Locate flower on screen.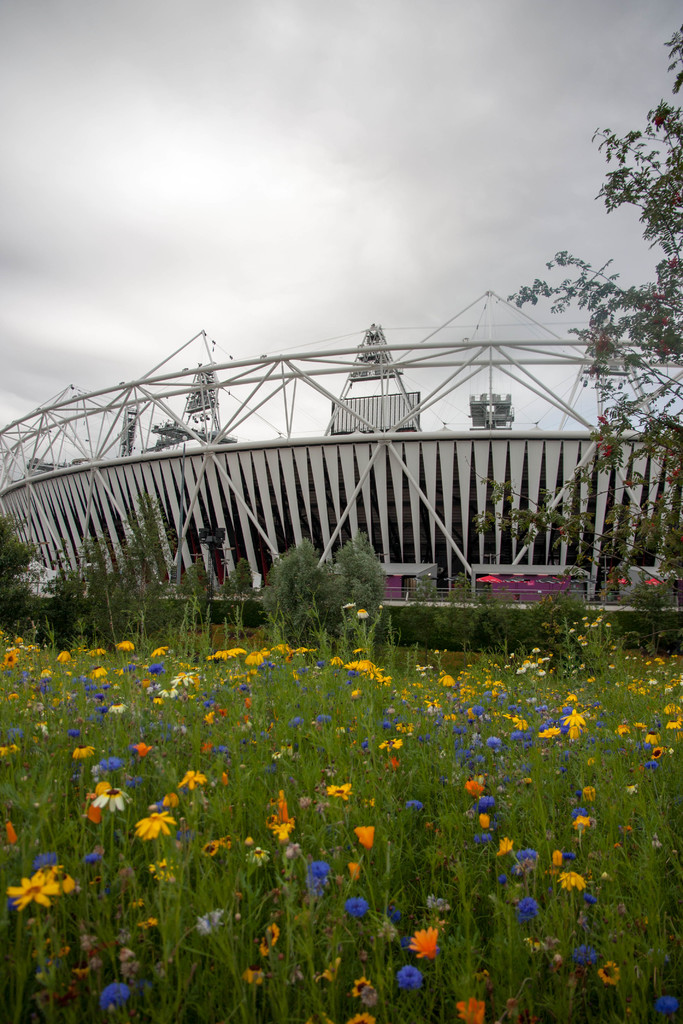
On screen at <region>397, 961, 422, 991</region>.
